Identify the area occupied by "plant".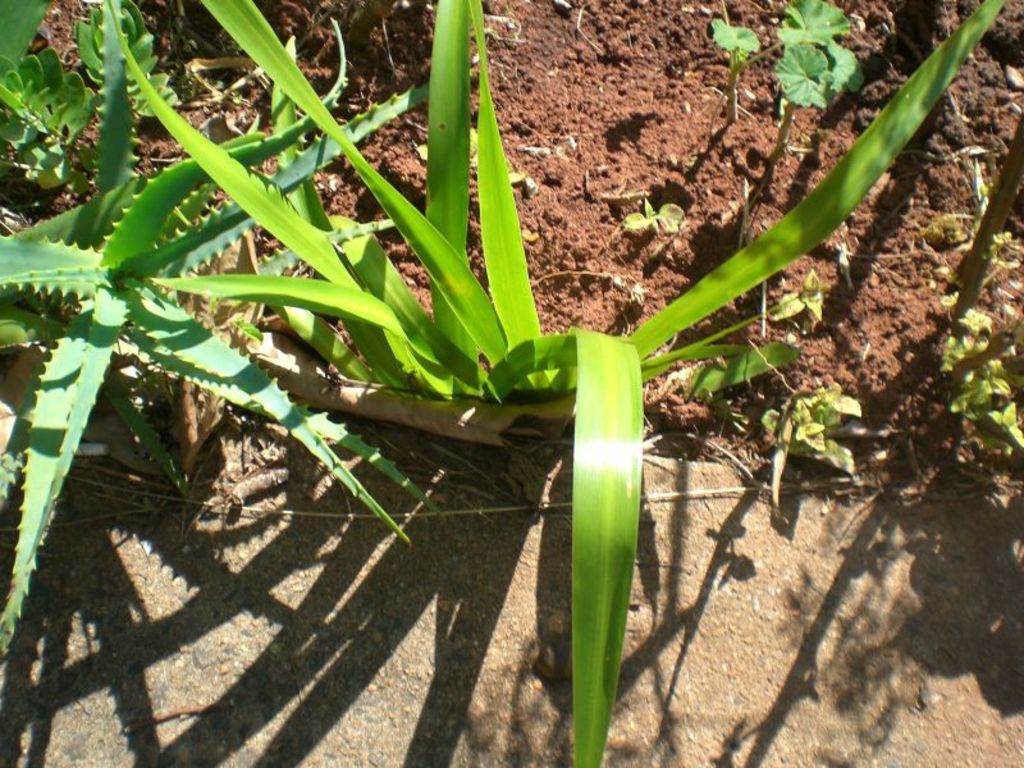
Area: <region>758, 268, 828, 319</region>.
